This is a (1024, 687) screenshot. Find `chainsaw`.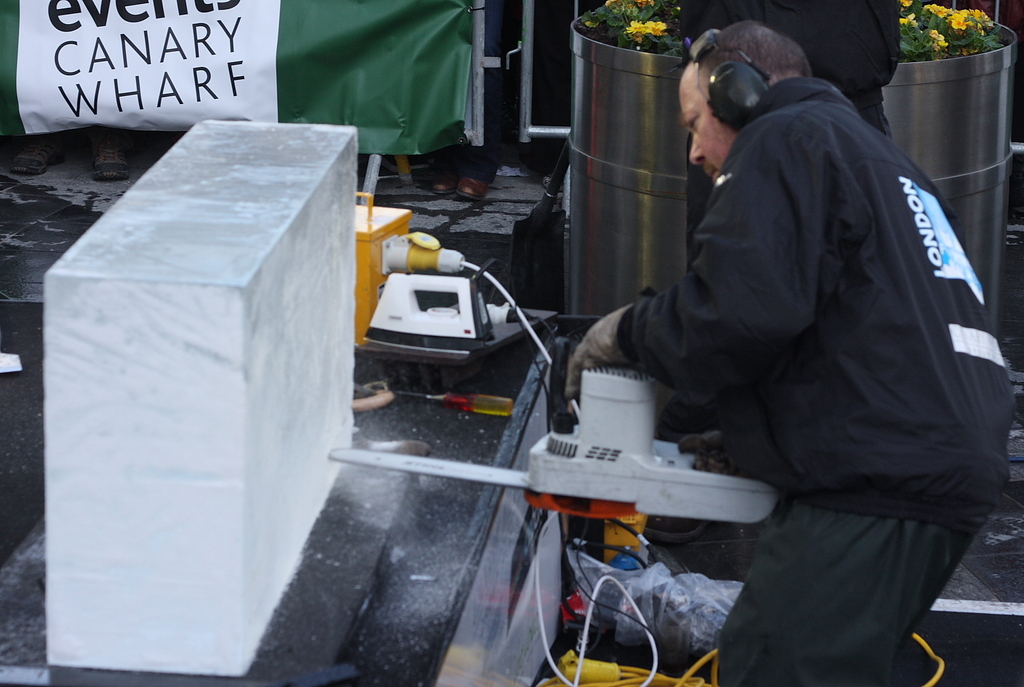
Bounding box: (left=328, top=361, right=782, bottom=529).
